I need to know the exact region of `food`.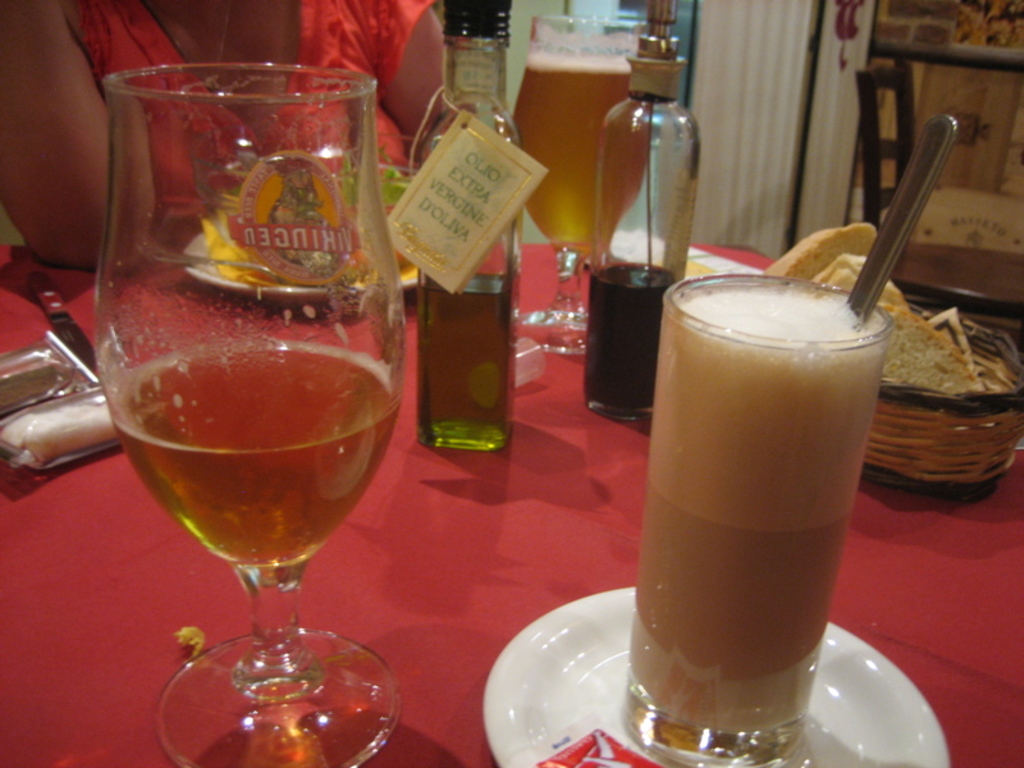
Region: rect(764, 221, 984, 387).
